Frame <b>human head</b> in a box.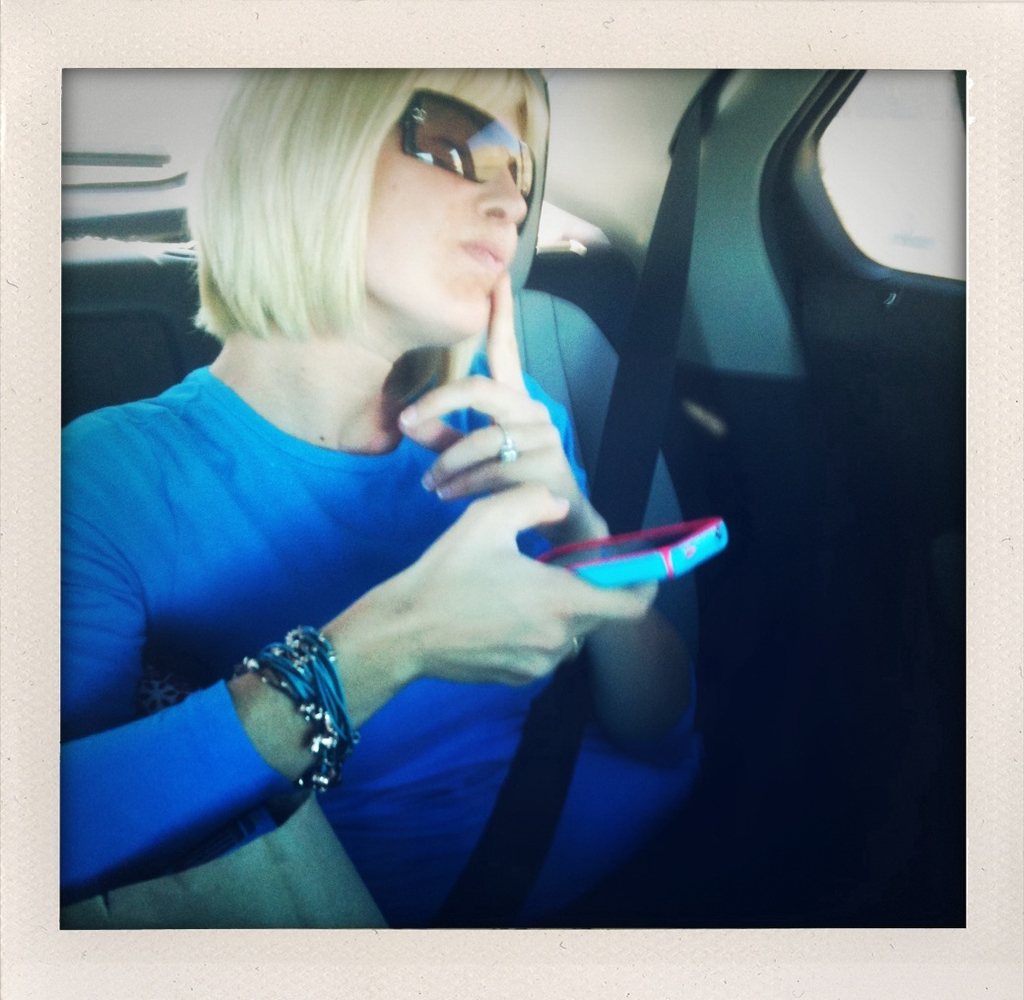
region(182, 63, 549, 350).
